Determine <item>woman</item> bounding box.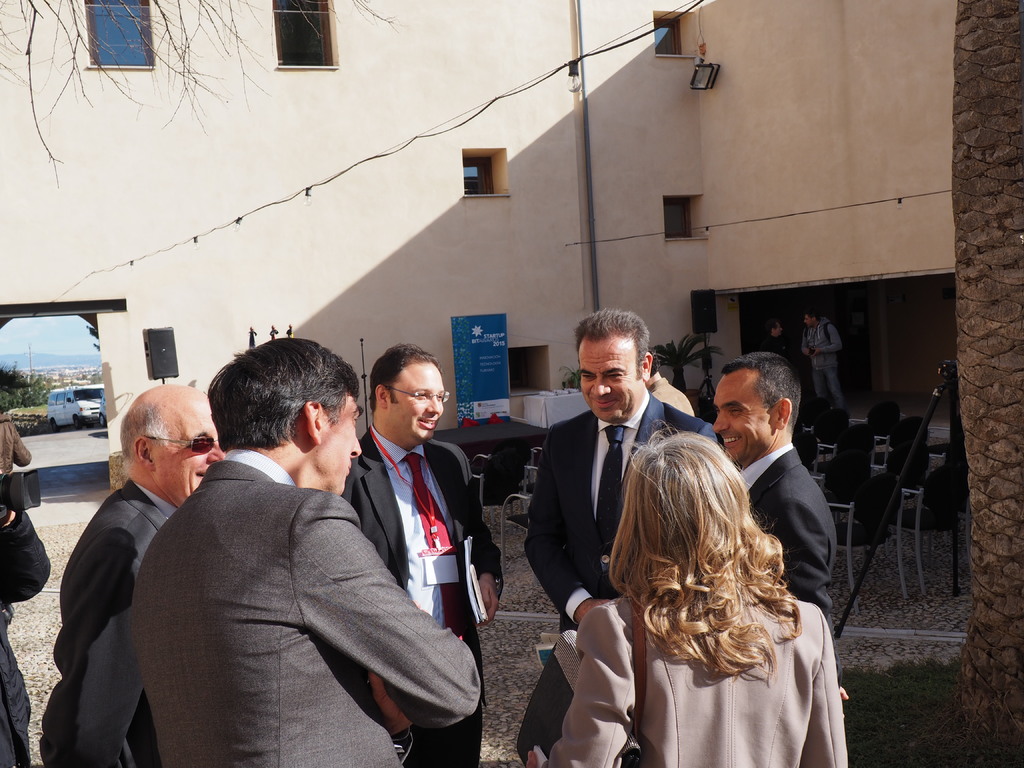
Determined: 545/428/851/767.
